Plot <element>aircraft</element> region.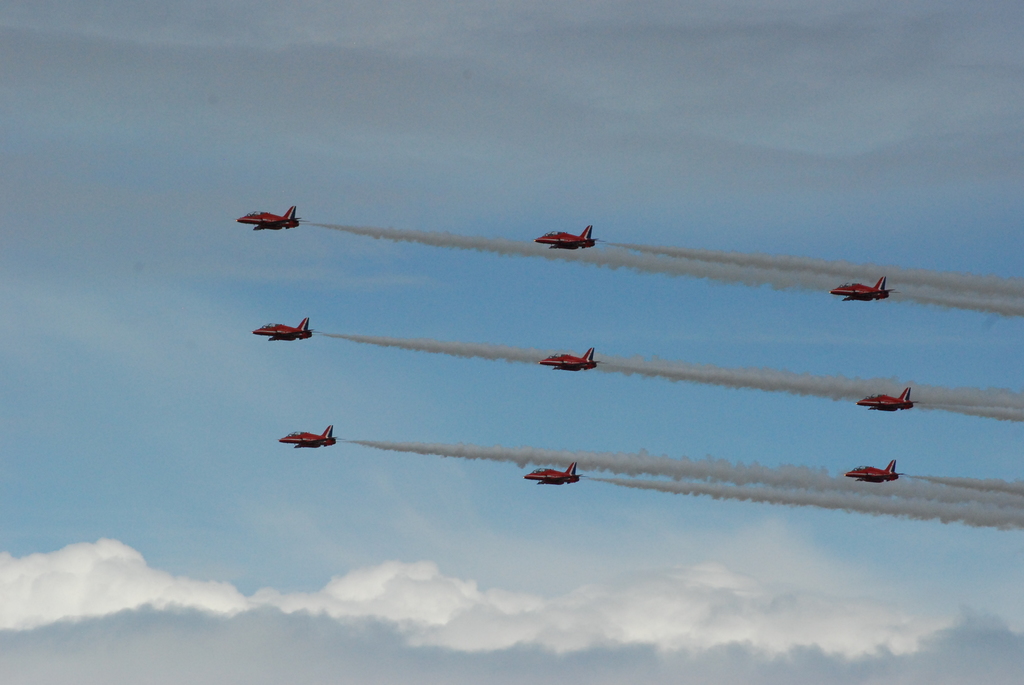
Plotted at (left=280, top=422, right=344, bottom=448).
